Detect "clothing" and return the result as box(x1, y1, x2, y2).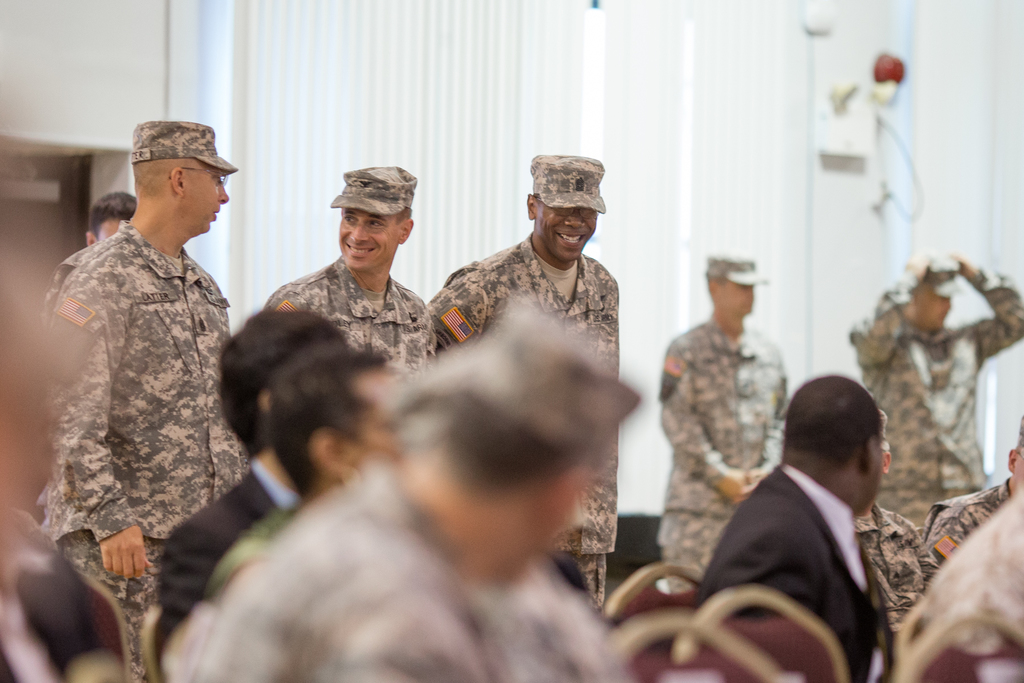
box(420, 226, 619, 616).
